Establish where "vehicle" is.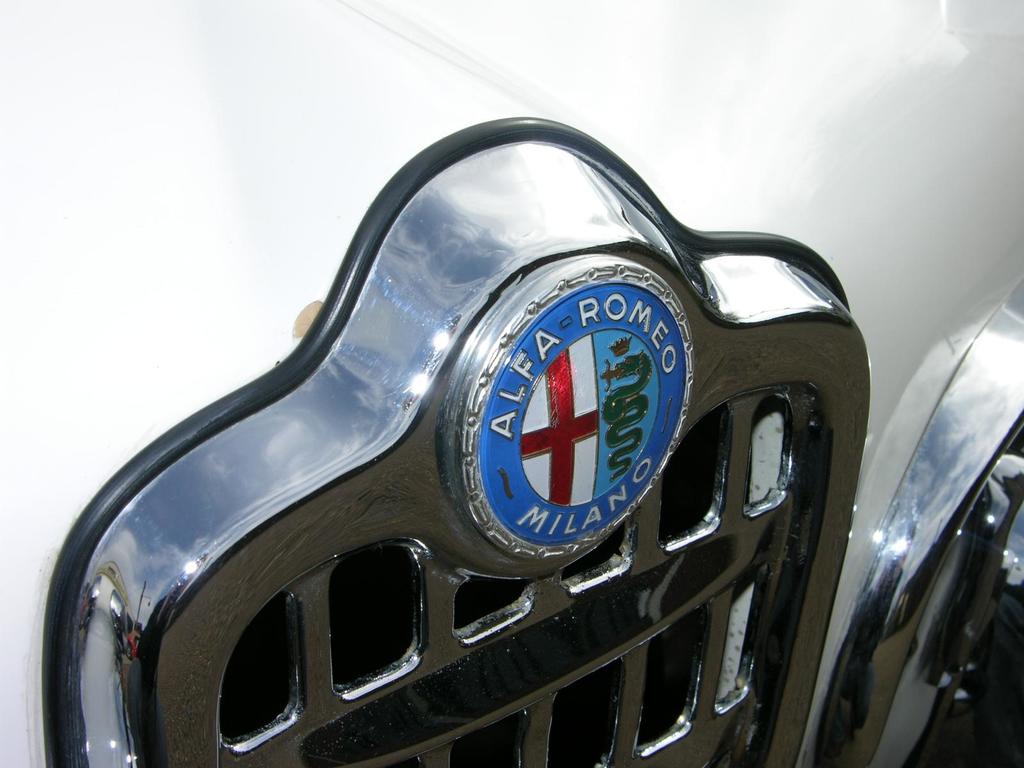
Established at bbox=[0, 0, 1023, 767].
